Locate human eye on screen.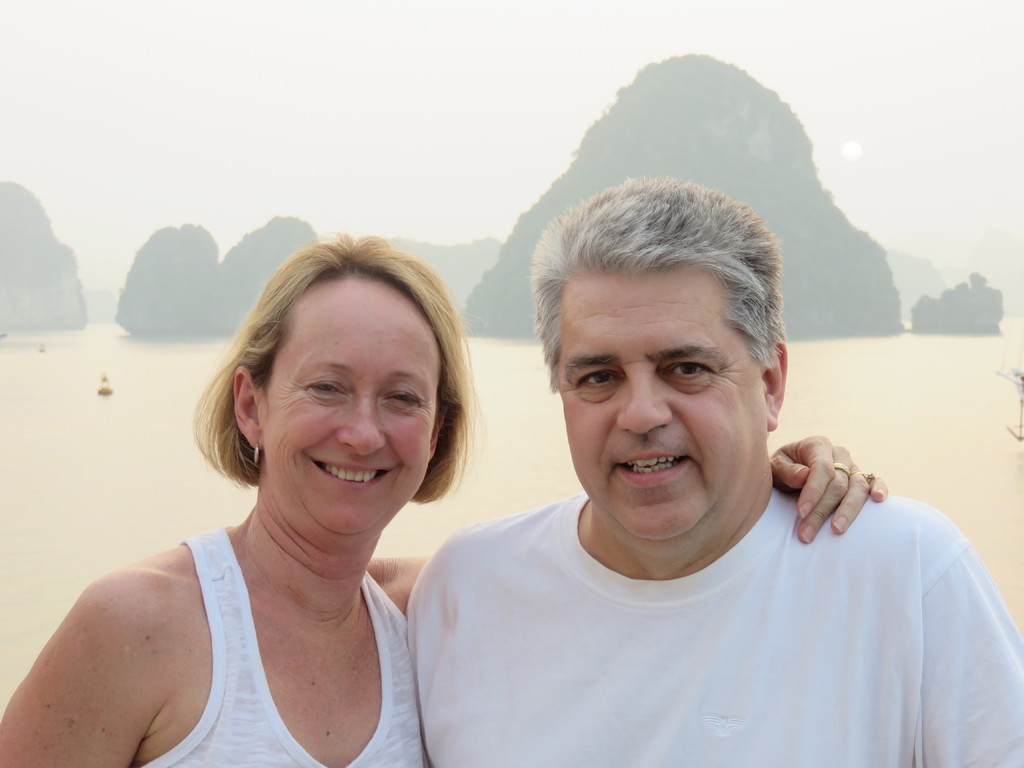
On screen at (left=303, top=373, right=345, bottom=399).
